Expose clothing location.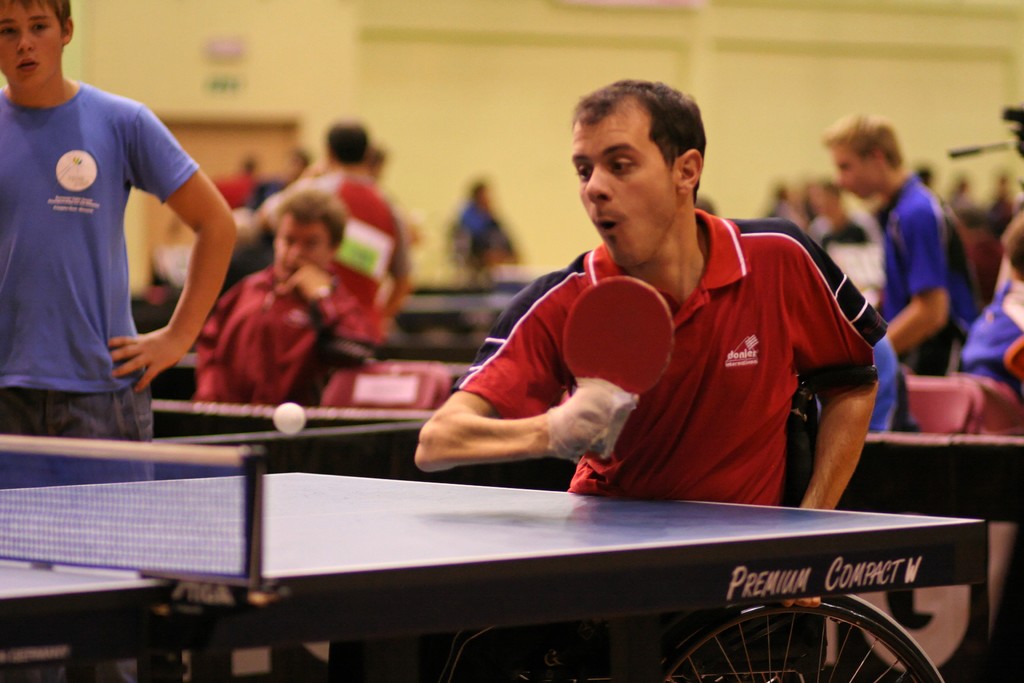
Exposed at pyautogui.locateOnScreen(7, 57, 194, 421).
